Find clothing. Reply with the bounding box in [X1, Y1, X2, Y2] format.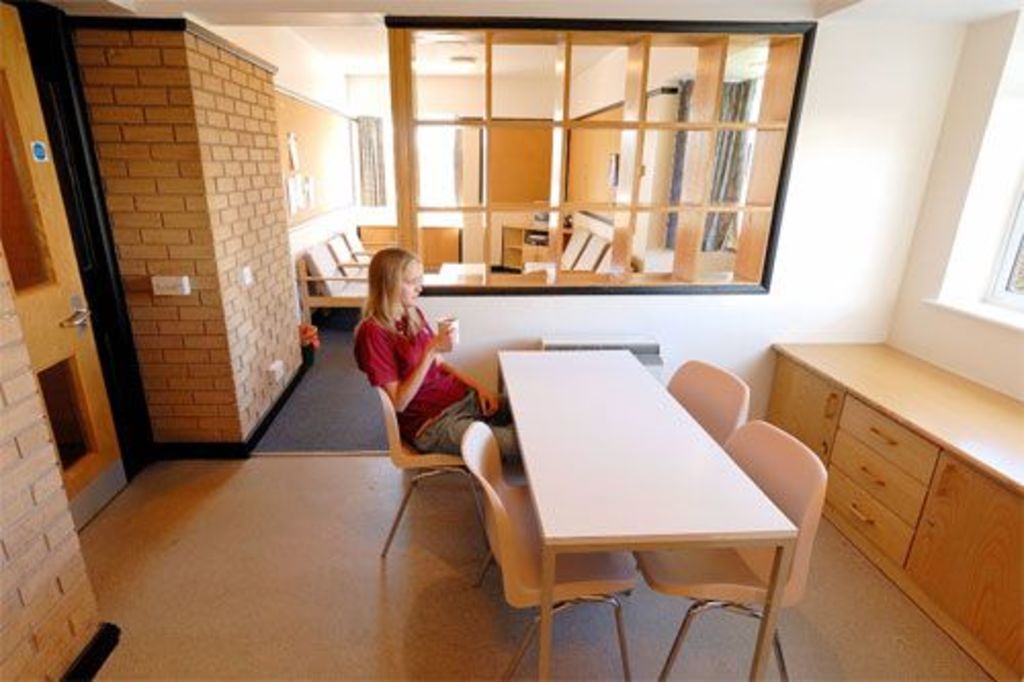
[348, 281, 483, 463].
